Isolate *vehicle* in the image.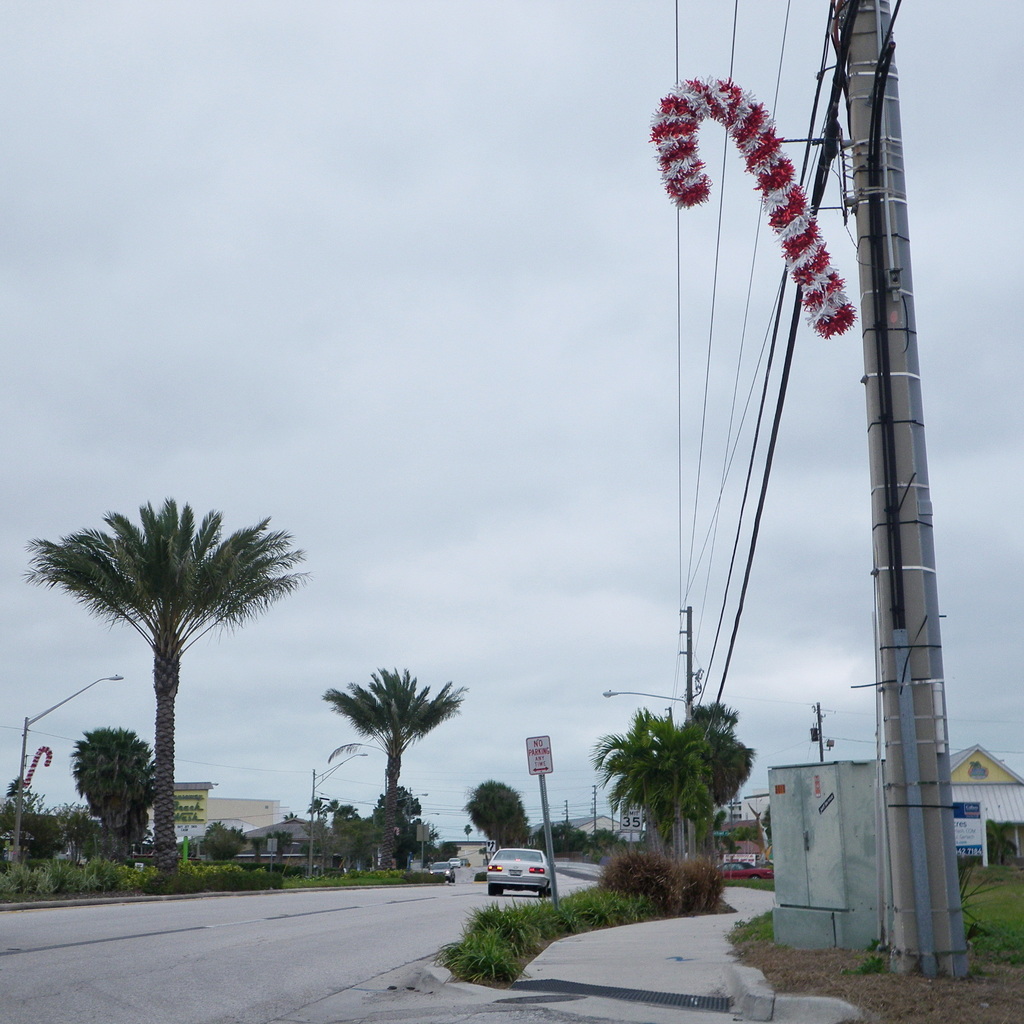
Isolated region: 715 861 771 885.
